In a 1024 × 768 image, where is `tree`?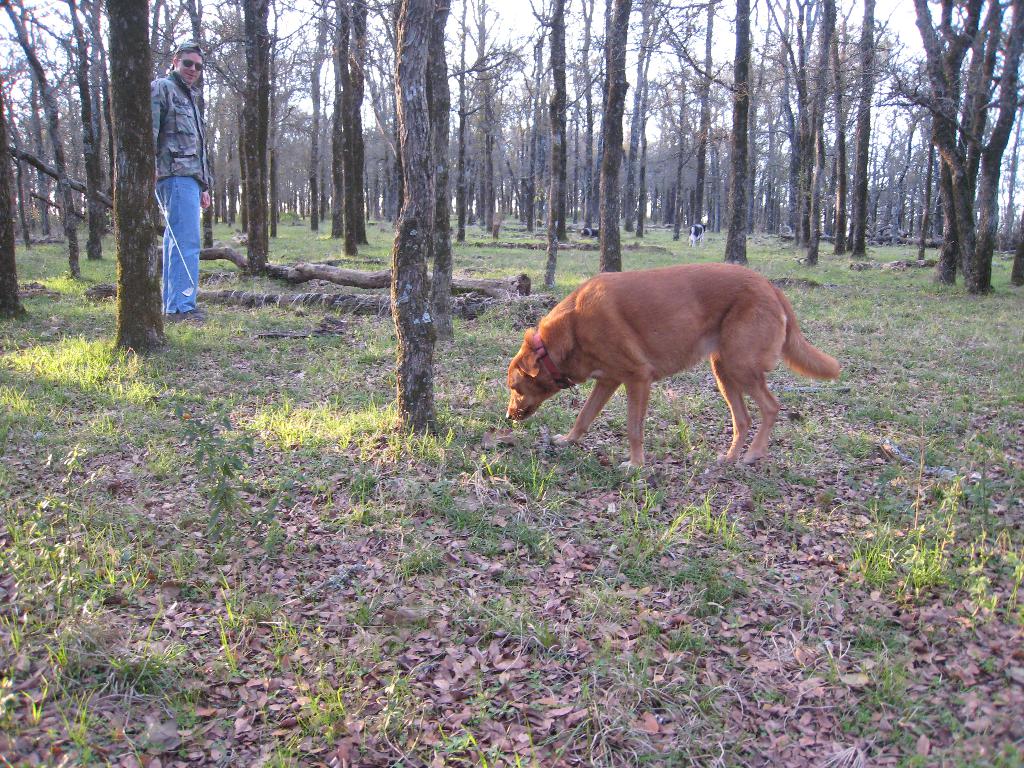
x1=400 y1=0 x2=428 y2=433.
